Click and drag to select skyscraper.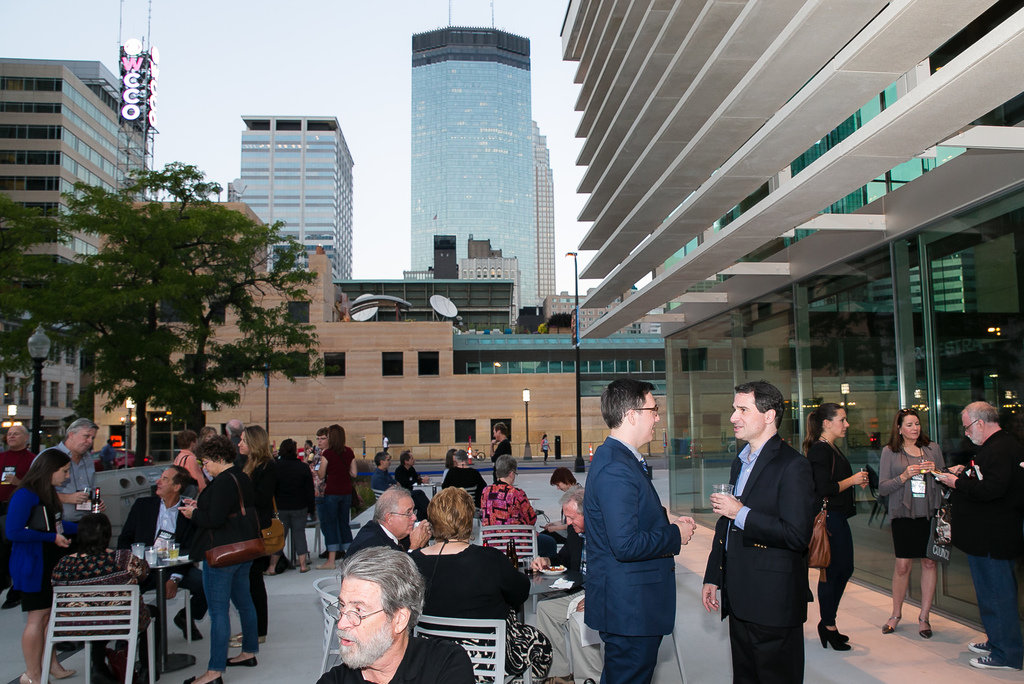
Selection: left=220, top=115, right=358, bottom=321.
